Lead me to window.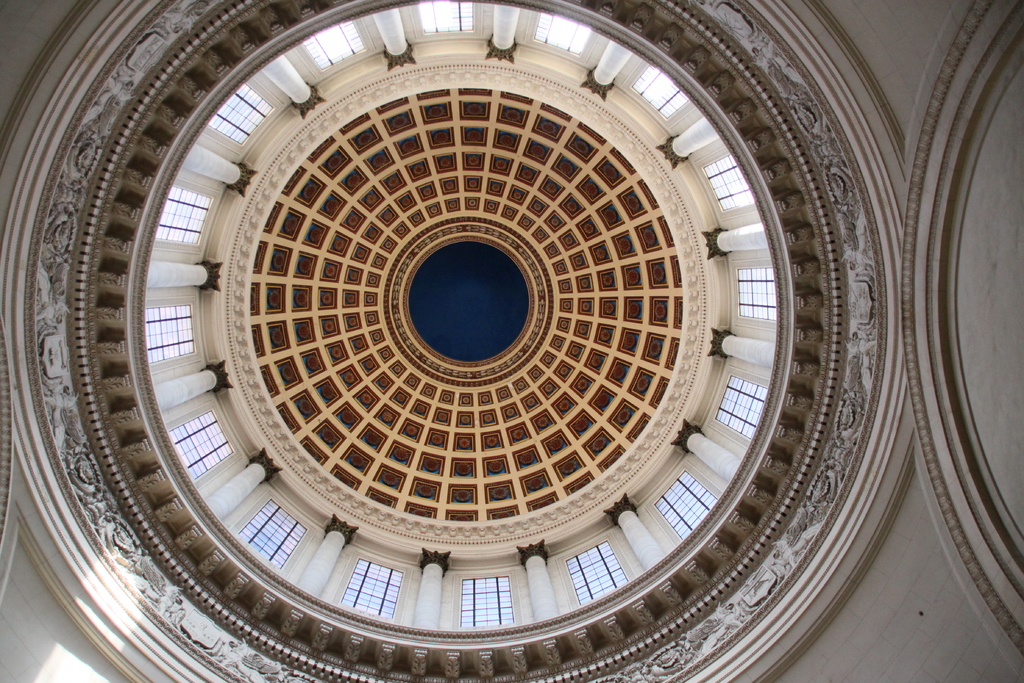
Lead to left=234, top=495, right=304, bottom=570.
